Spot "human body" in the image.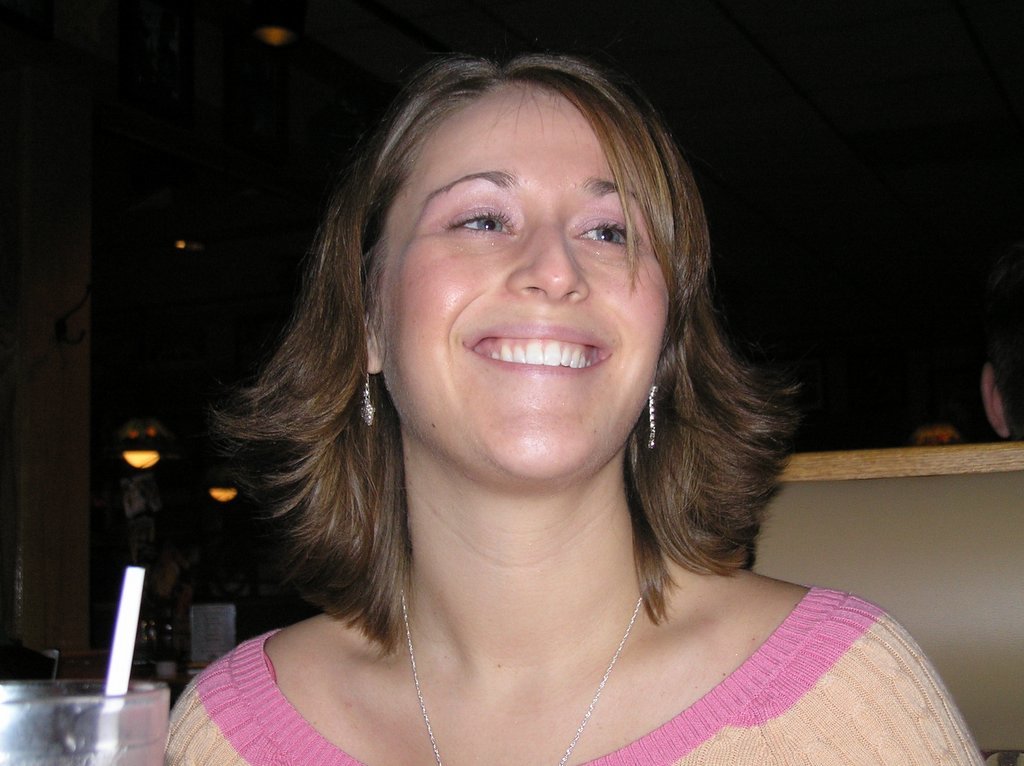
"human body" found at [149,83,898,765].
